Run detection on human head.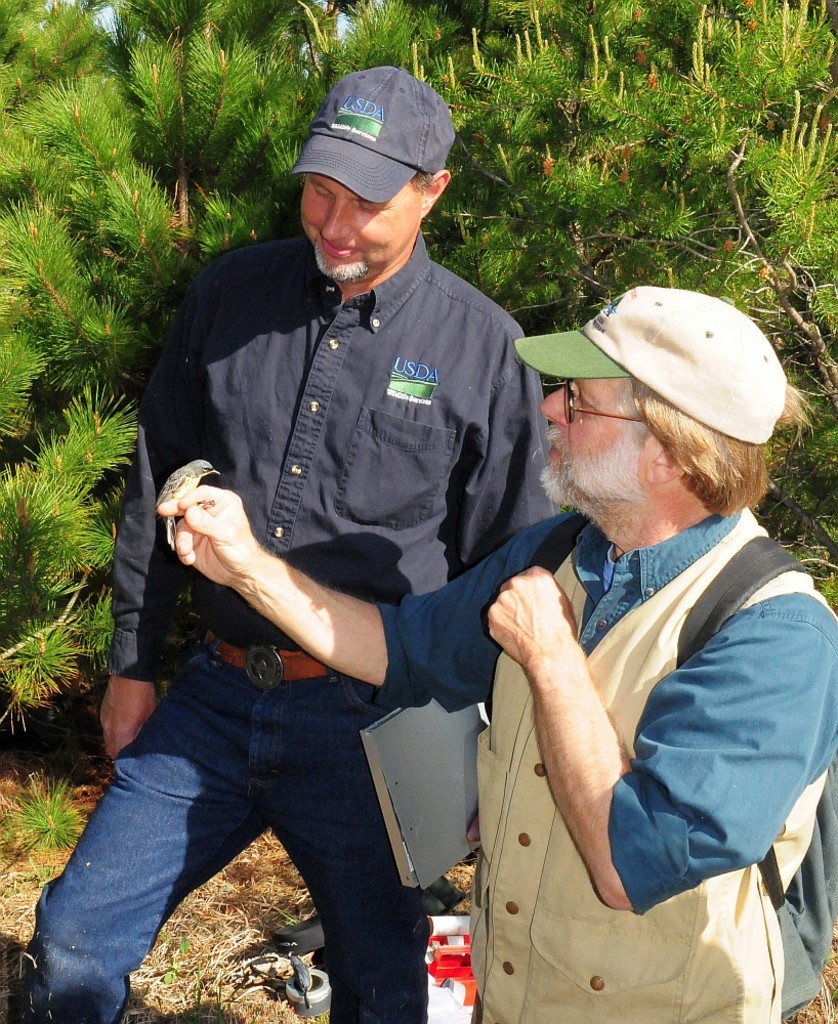
Result: (266,63,467,291).
